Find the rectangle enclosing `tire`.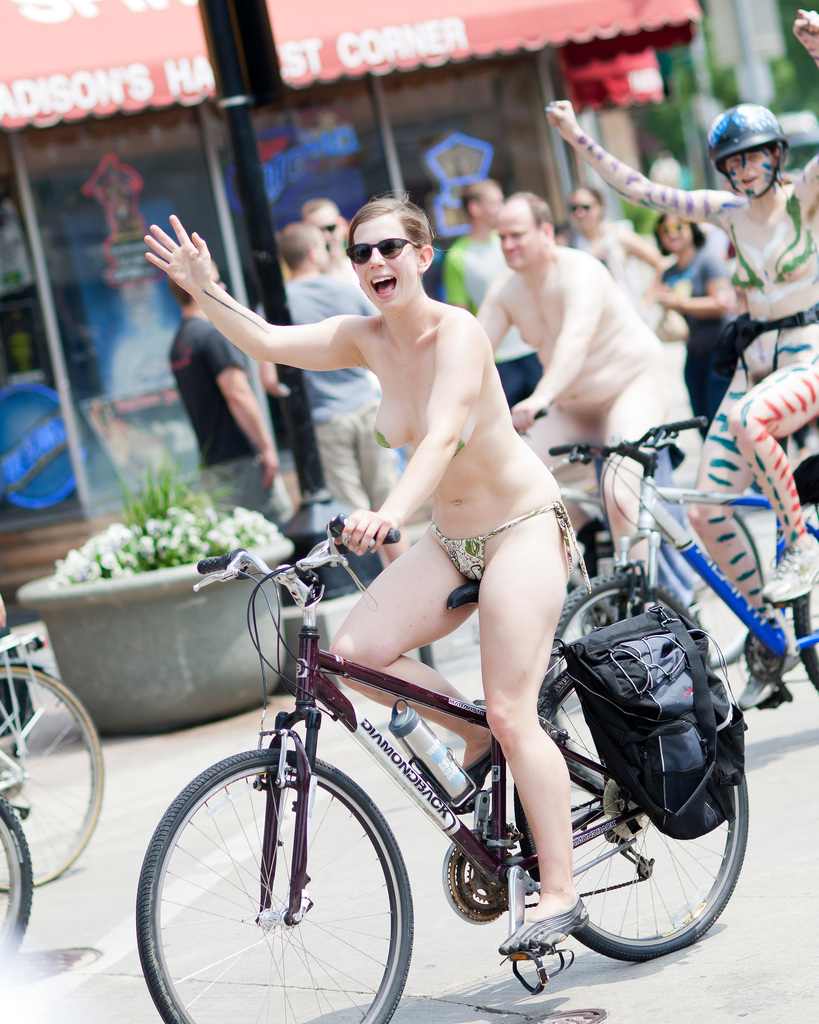
x1=547 y1=574 x2=706 y2=796.
